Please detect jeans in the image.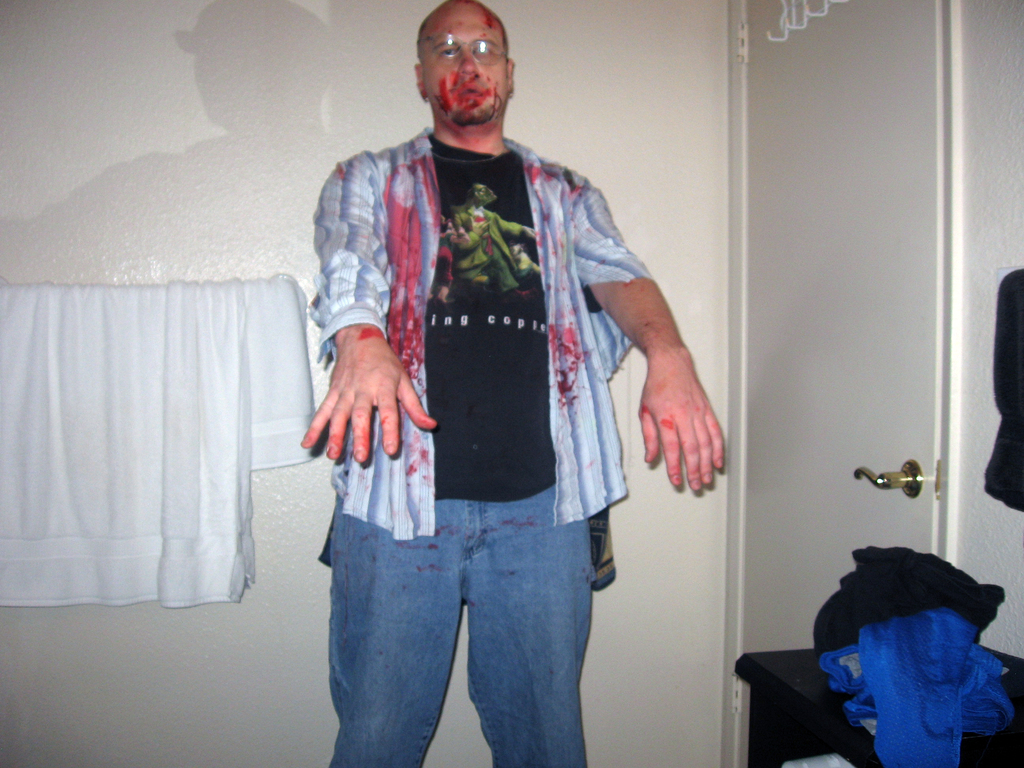
x1=332, y1=481, x2=592, y2=767.
